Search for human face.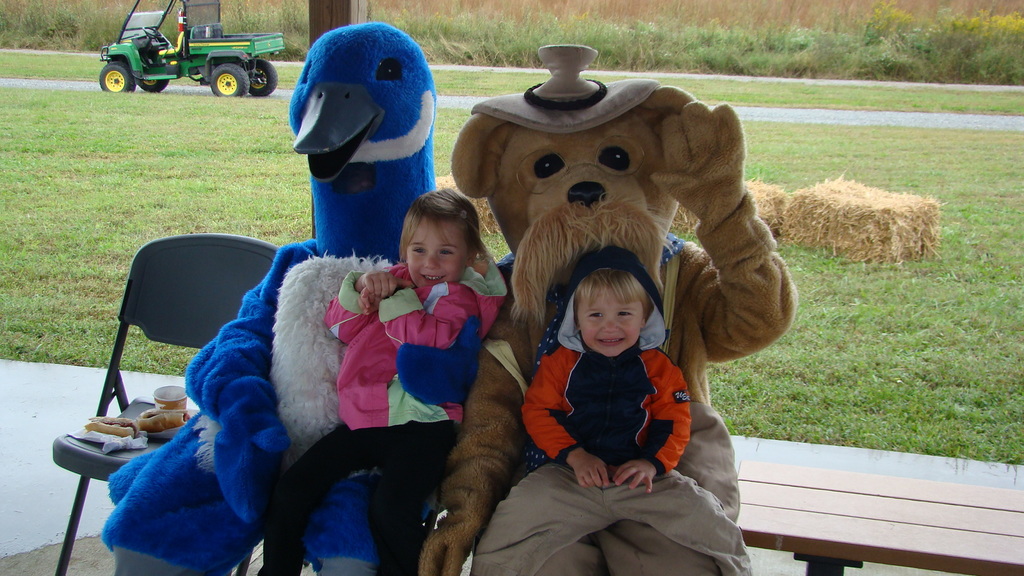
Found at {"left": 576, "top": 282, "right": 643, "bottom": 356}.
